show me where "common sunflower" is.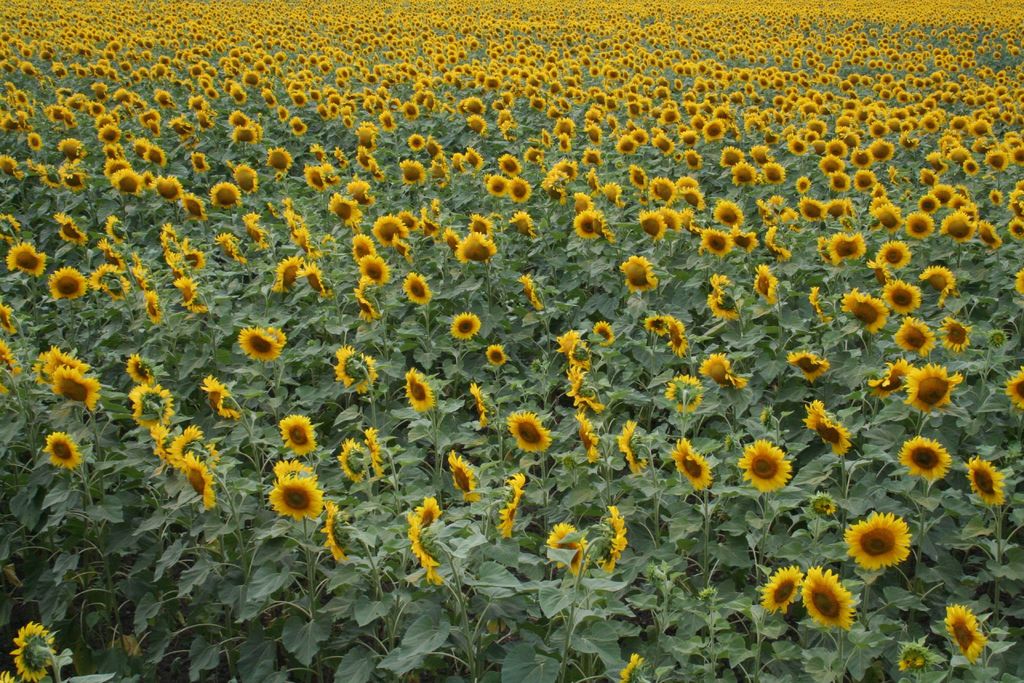
"common sunflower" is at {"left": 132, "top": 378, "right": 179, "bottom": 425}.
